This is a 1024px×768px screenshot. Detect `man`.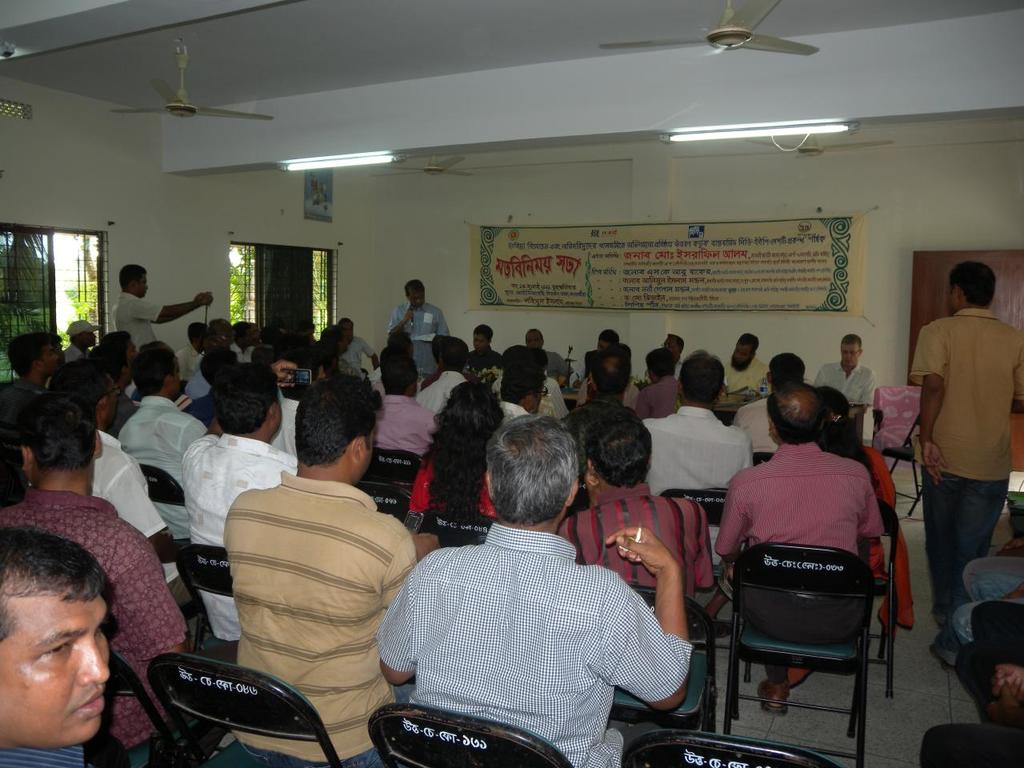
[left=630, top=350, right=750, bottom=538].
